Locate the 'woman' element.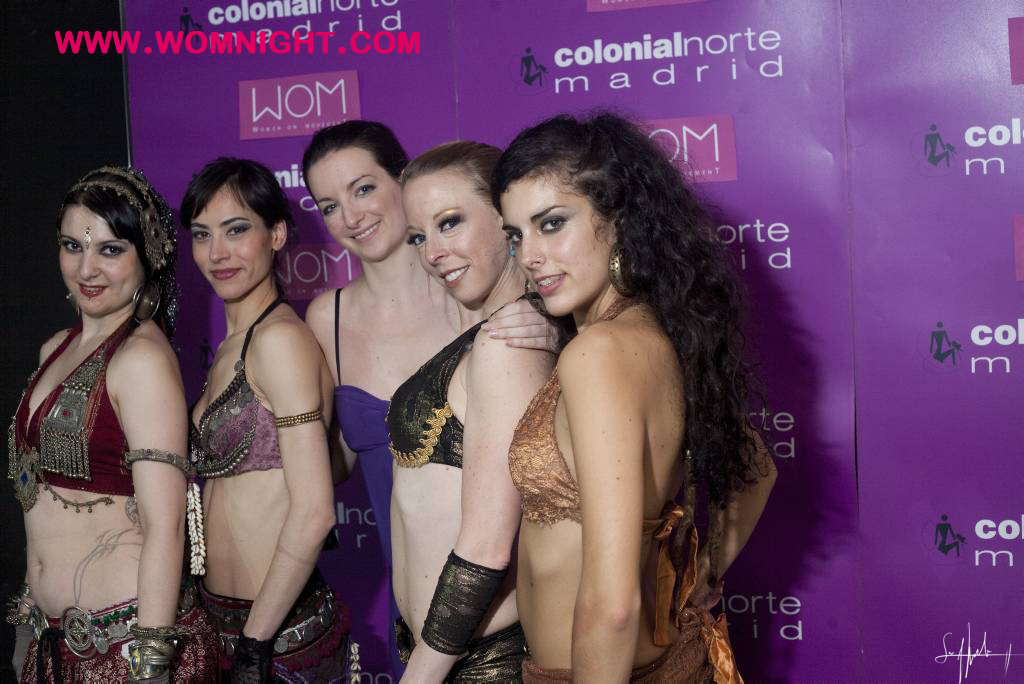
Element bbox: x1=305 y1=116 x2=572 y2=683.
